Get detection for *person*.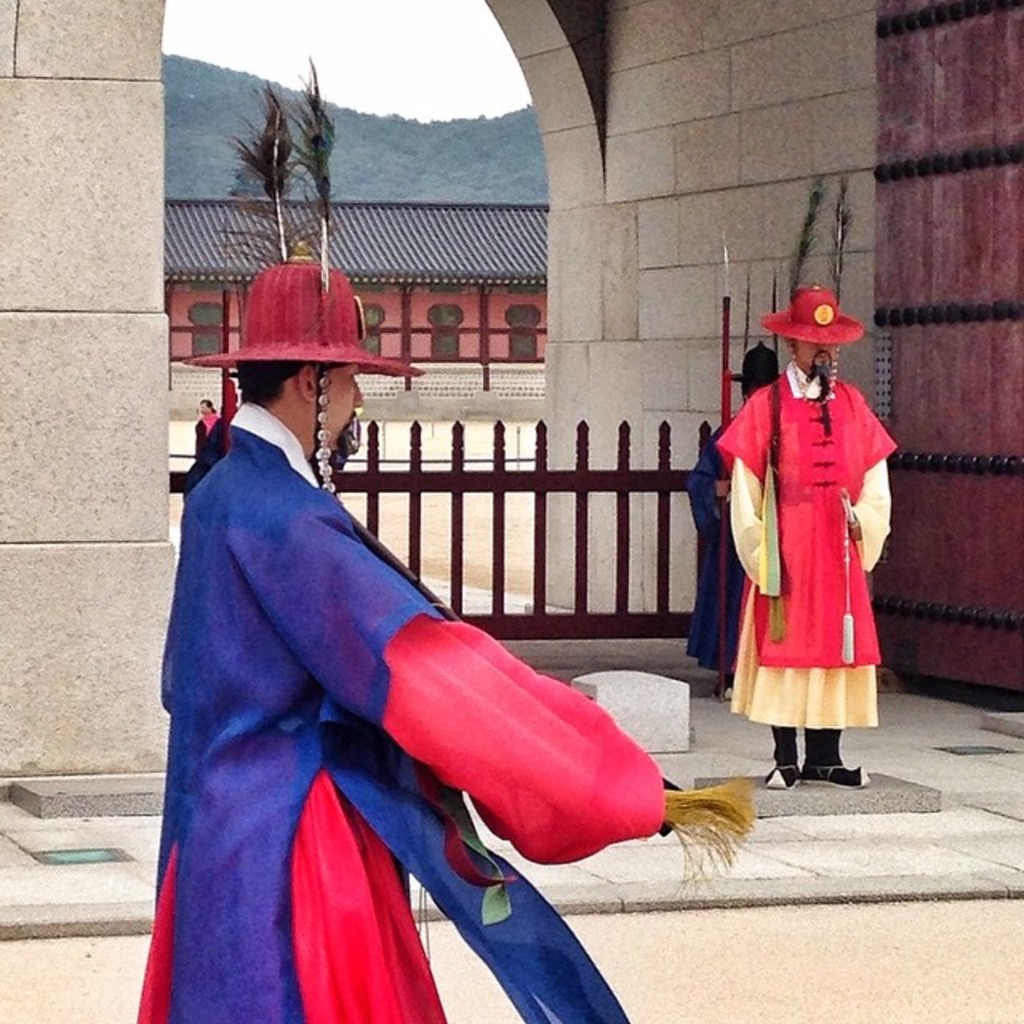
Detection: (194, 398, 218, 461).
